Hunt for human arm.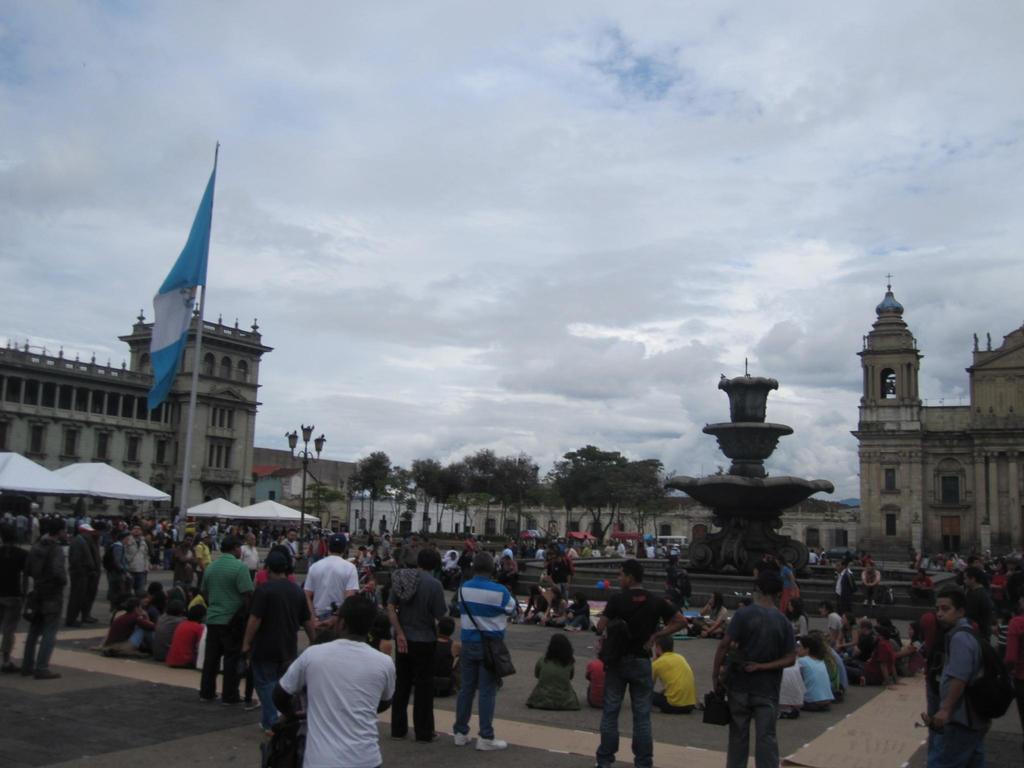
Hunted down at crop(241, 580, 267, 656).
